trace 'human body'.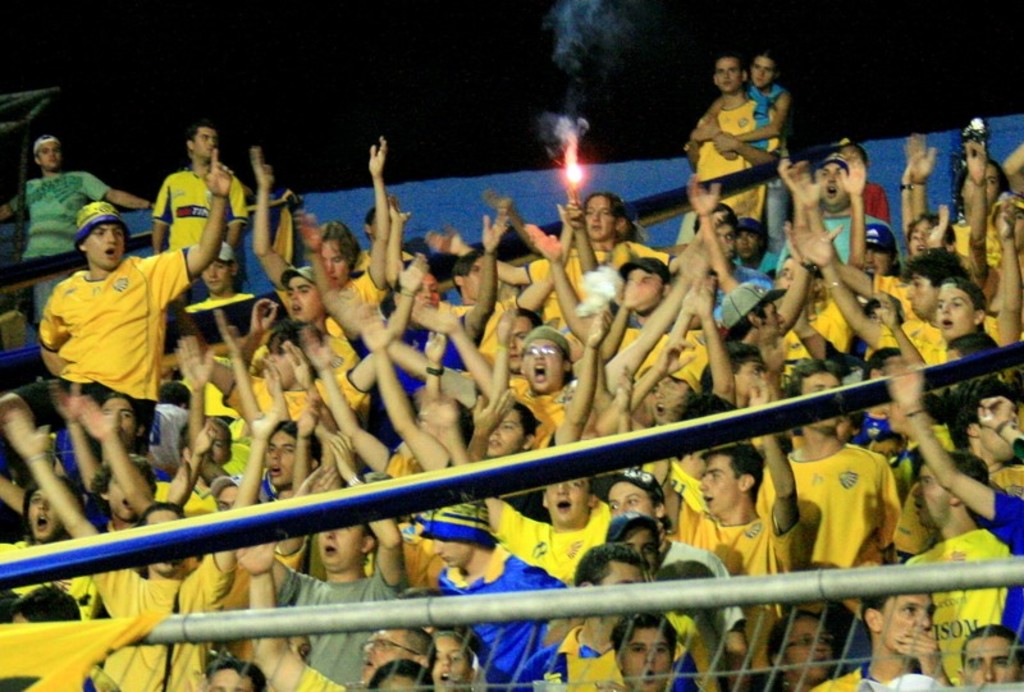
Traced to {"left": 152, "top": 168, "right": 246, "bottom": 248}.
